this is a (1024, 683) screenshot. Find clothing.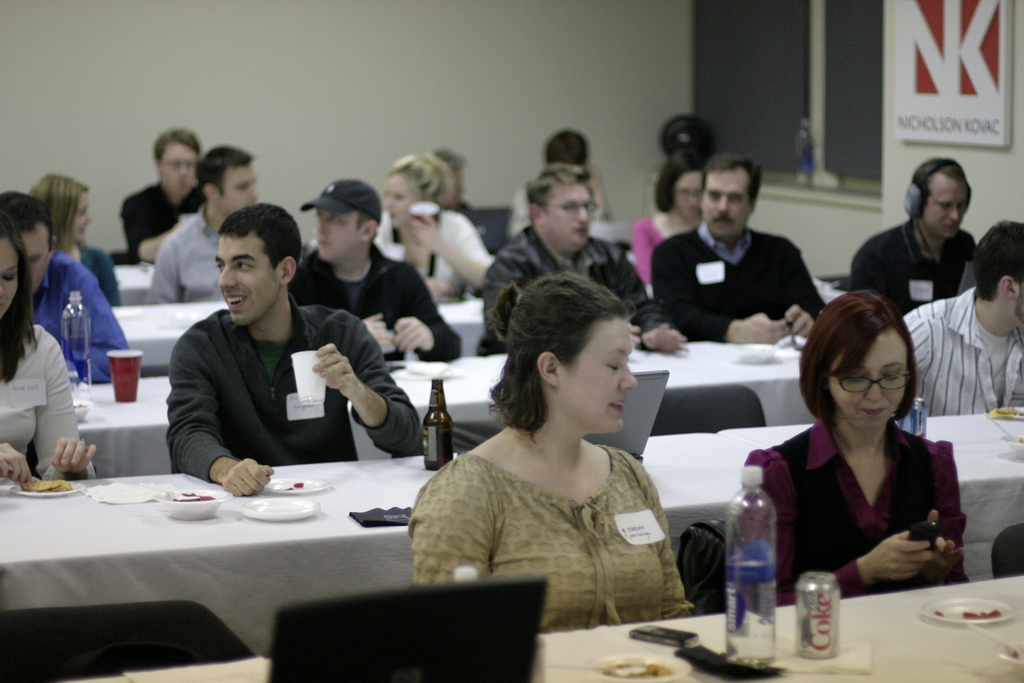
Bounding box: <box>476,217,671,354</box>.
